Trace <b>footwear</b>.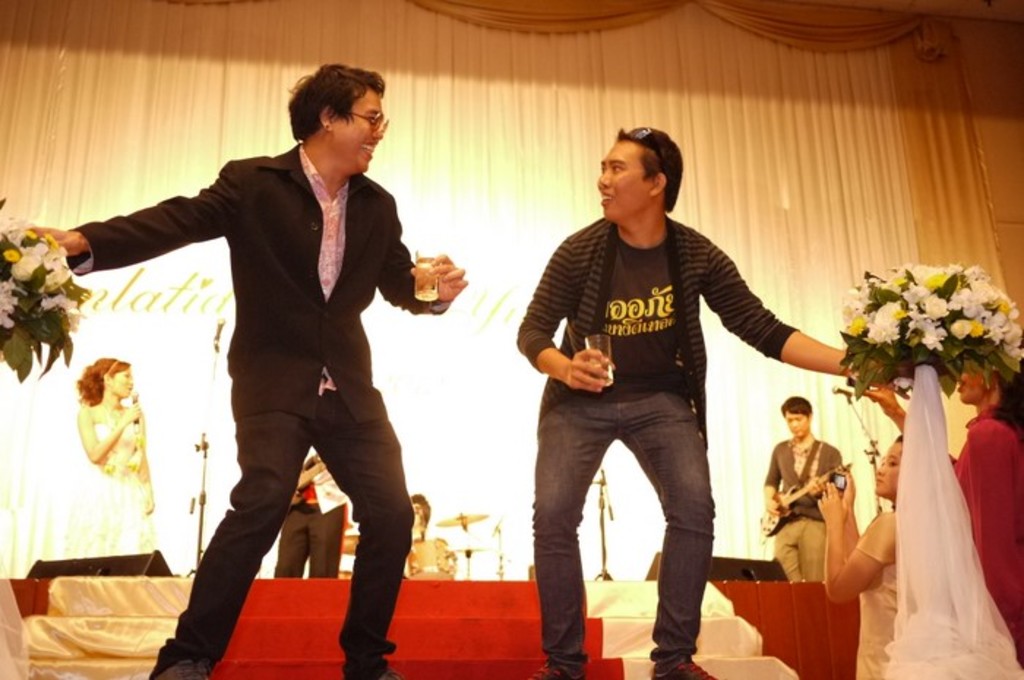
Traced to x1=149 y1=660 x2=195 y2=679.
